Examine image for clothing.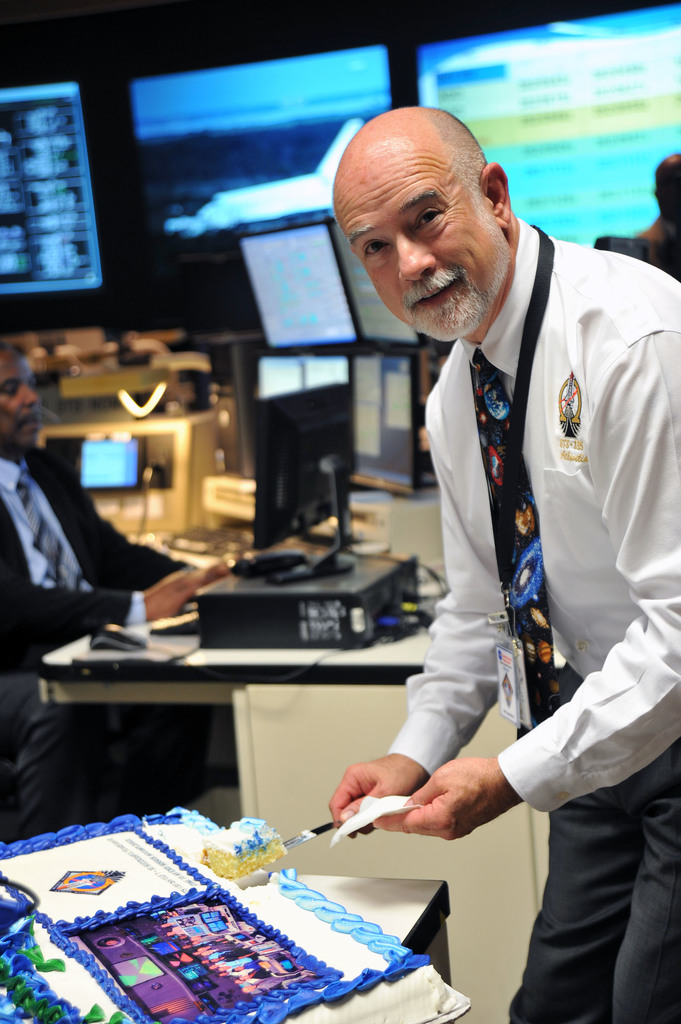
Examination result: <region>382, 239, 645, 977</region>.
